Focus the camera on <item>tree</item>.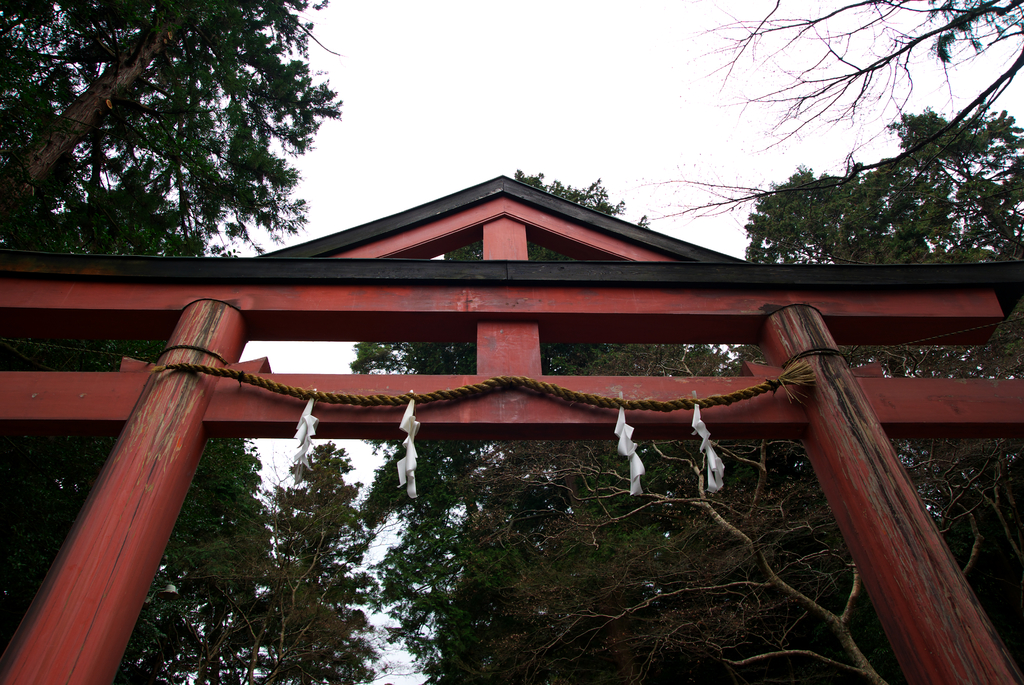
Focus region: 607/0/1023/229.
